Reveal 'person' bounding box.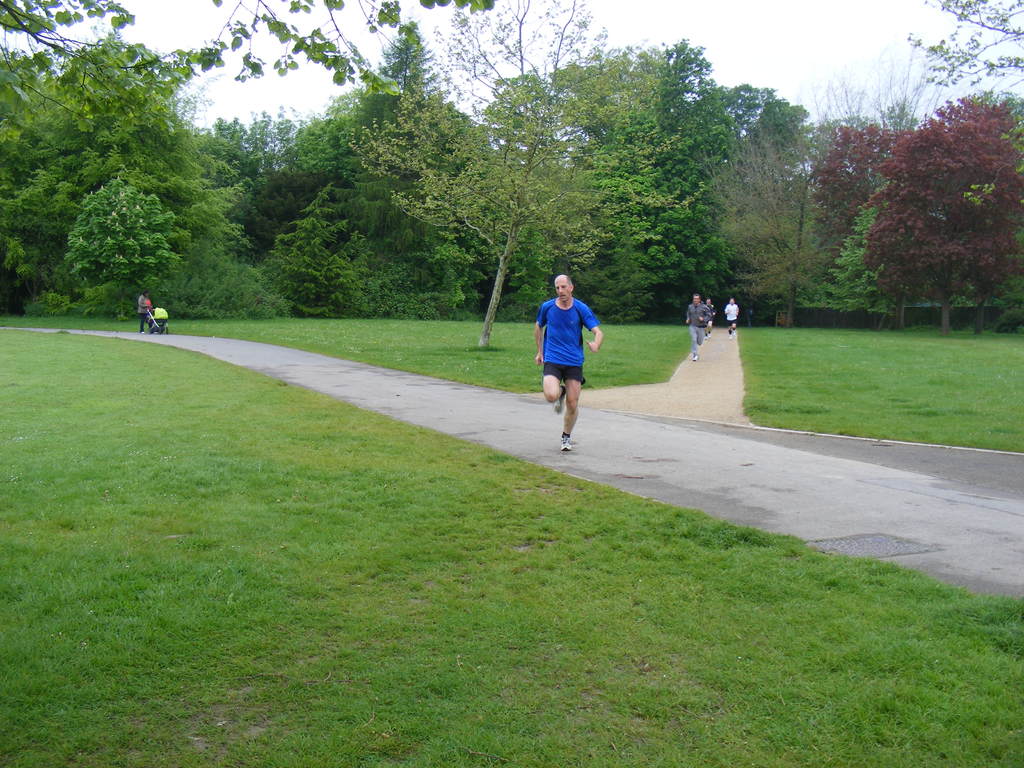
Revealed: crop(529, 269, 604, 465).
